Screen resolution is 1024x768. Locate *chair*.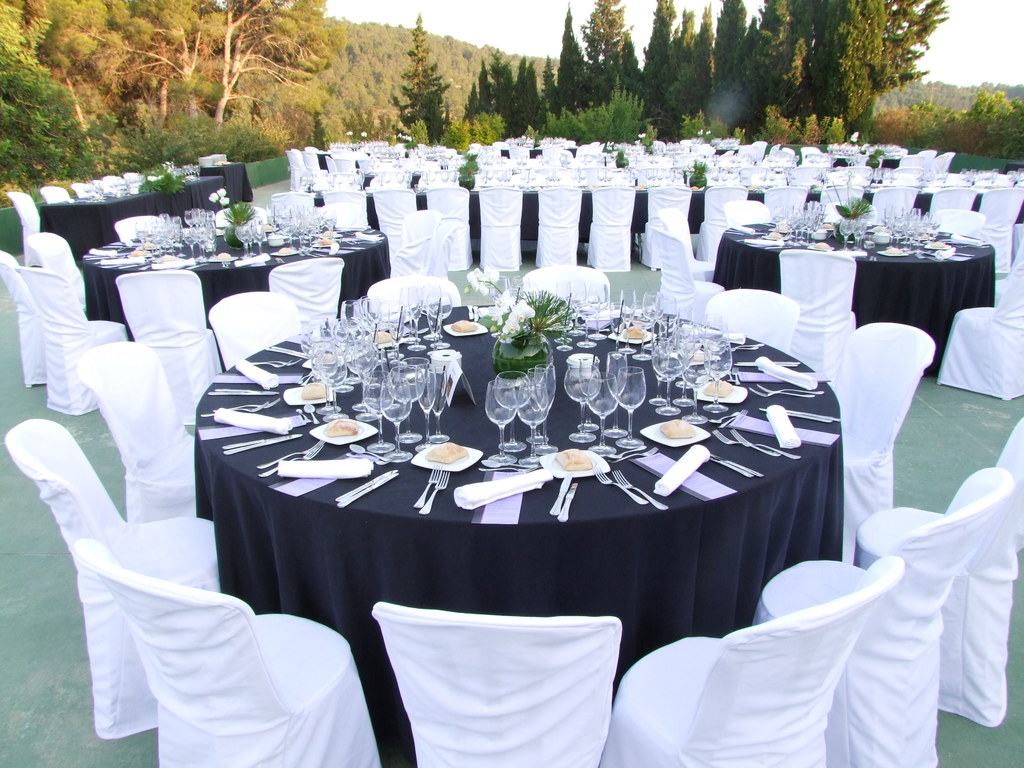
{"left": 727, "top": 196, "right": 777, "bottom": 229}.
